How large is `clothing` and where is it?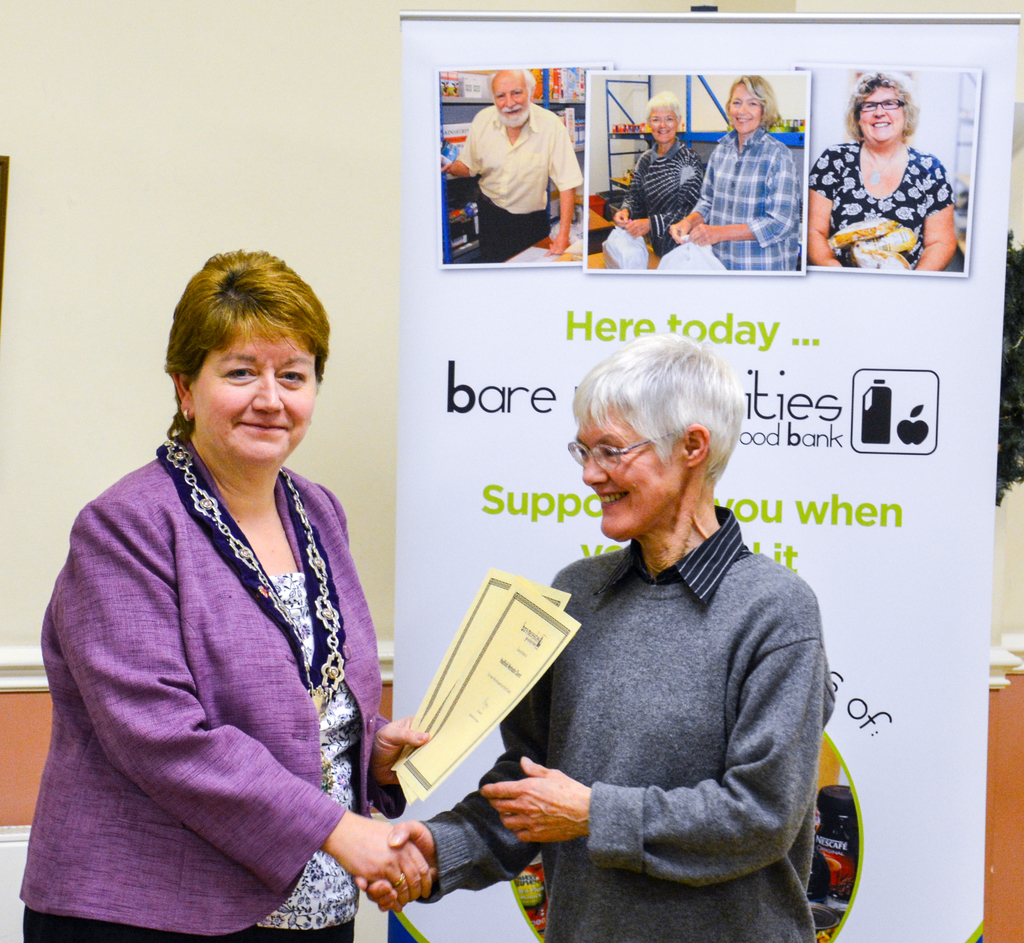
Bounding box: [left=423, top=506, right=831, bottom=942].
